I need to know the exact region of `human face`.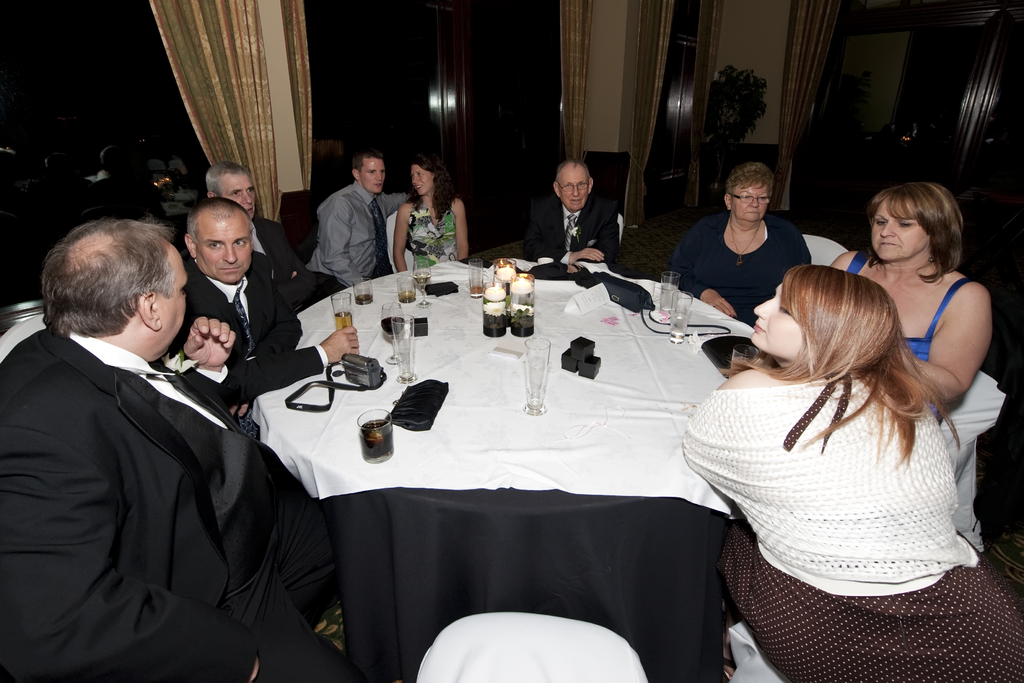
Region: 868, 192, 932, 263.
